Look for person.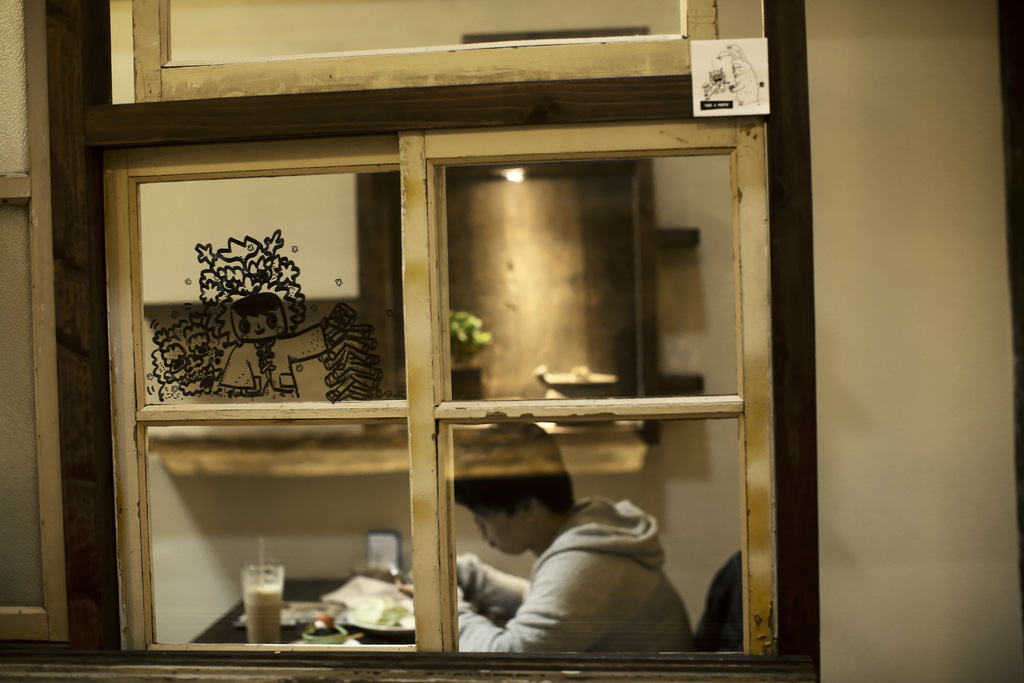
Found: 463, 452, 710, 666.
